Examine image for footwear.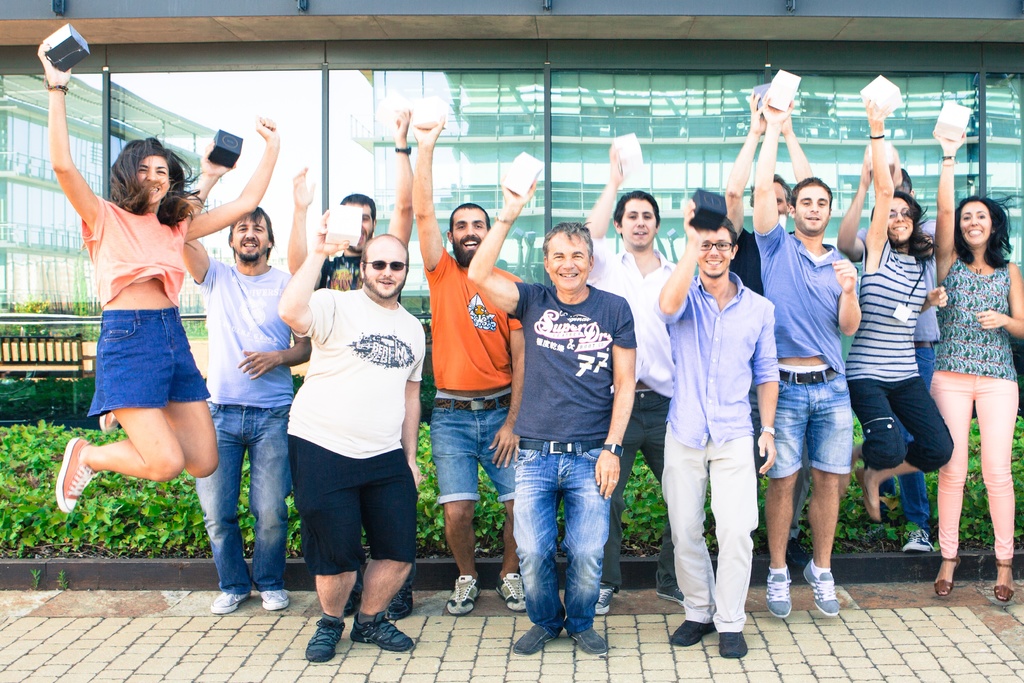
Examination result: (x1=764, y1=567, x2=785, y2=618).
